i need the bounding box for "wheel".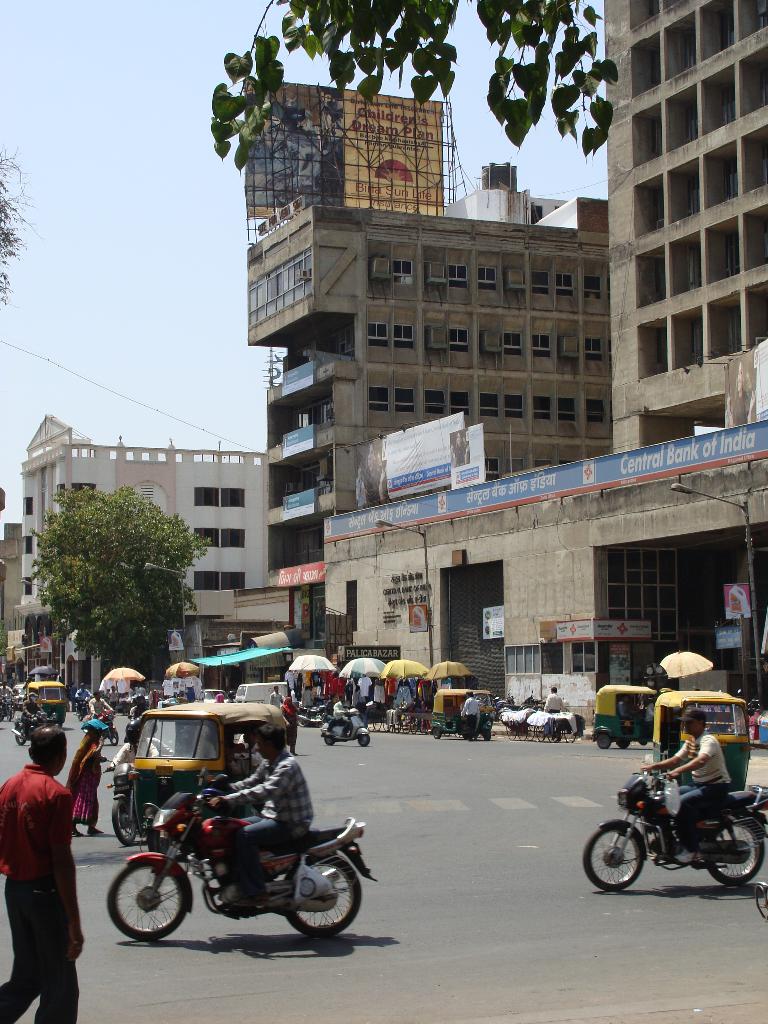
Here it is: x1=596, y1=727, x2=612, y2=748.
